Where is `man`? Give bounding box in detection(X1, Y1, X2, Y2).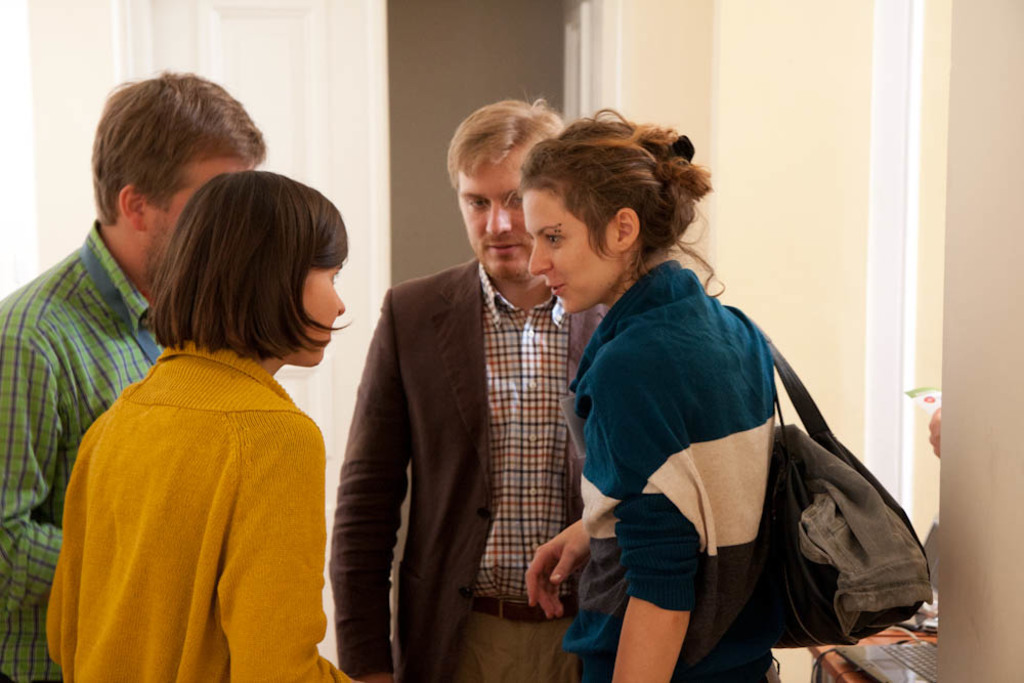
detection(325, 93, 610, 678).
